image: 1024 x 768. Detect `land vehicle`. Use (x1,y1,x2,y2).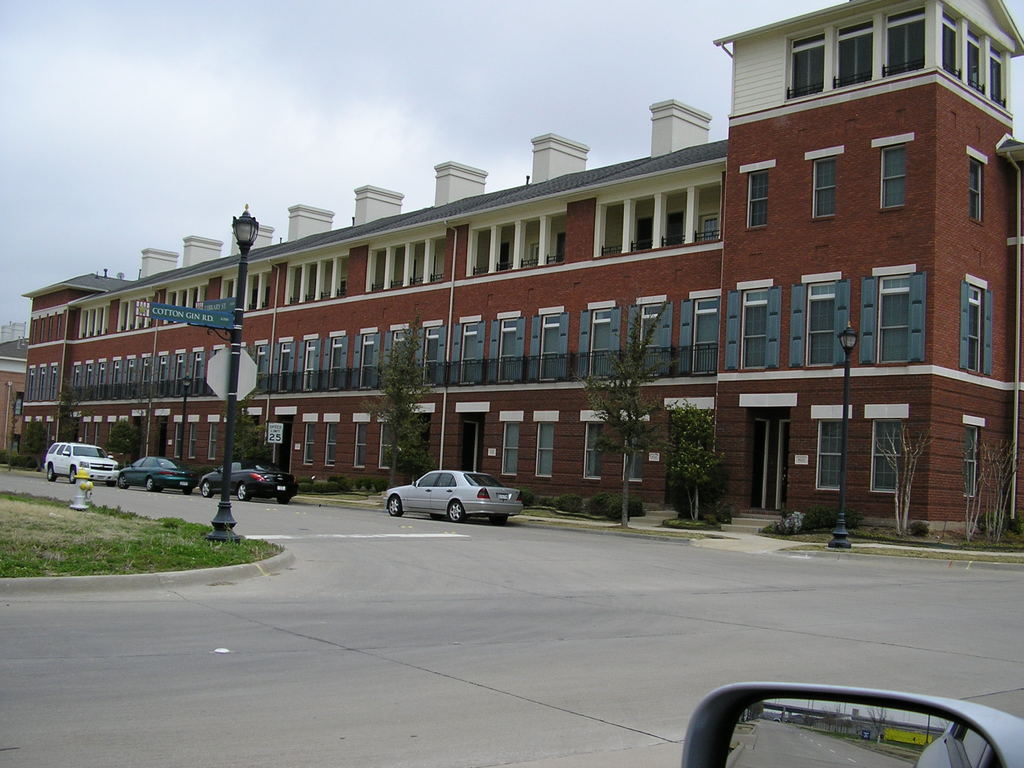
(378,468,519,532).
